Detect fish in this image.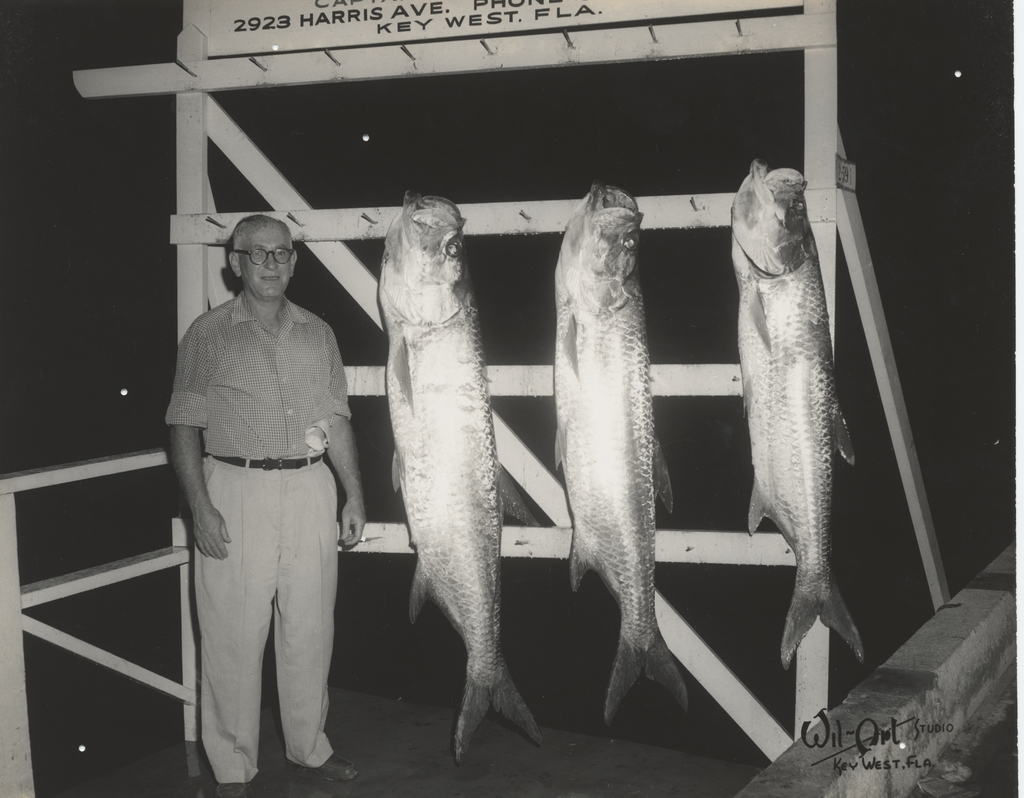
Detection: bbox=[372, 190, 546, 767].
